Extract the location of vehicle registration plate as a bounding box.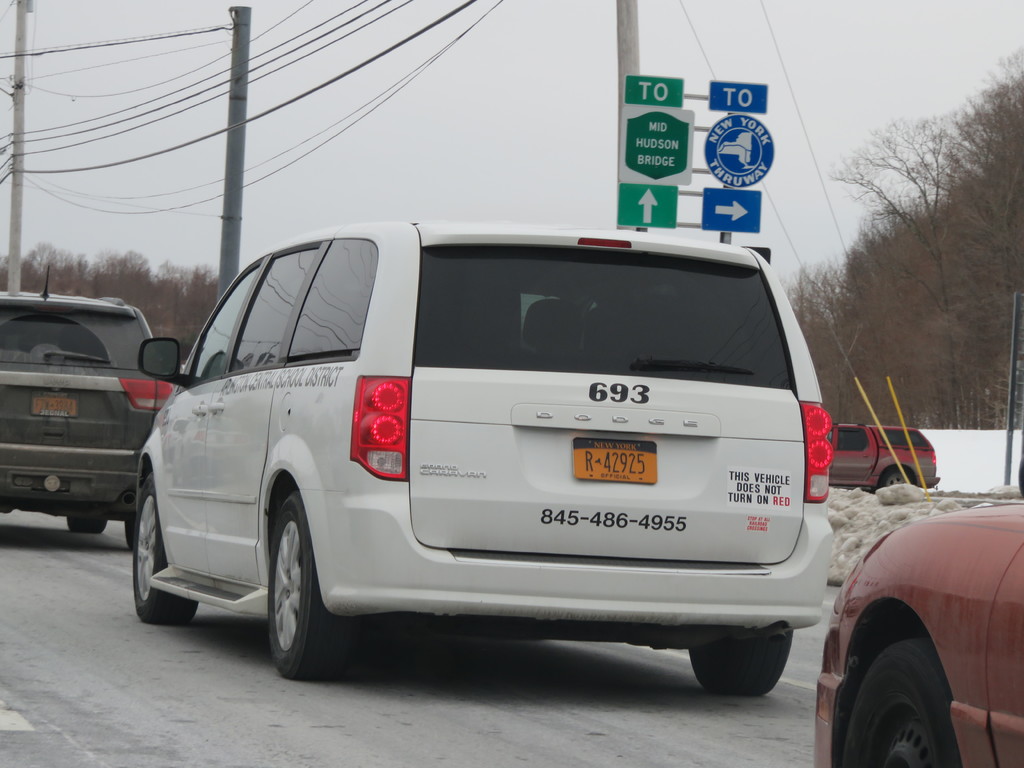
(509, 402, 738, 540).
